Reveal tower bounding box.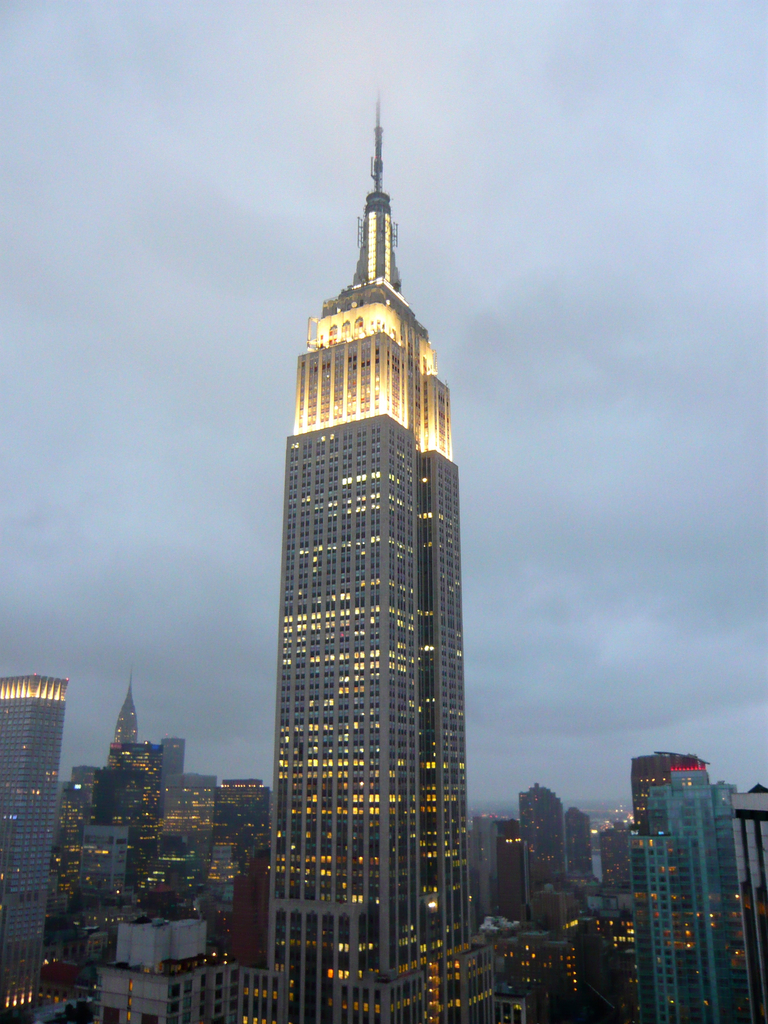
Revealed: bbox(637, 772, 753, 1023).
